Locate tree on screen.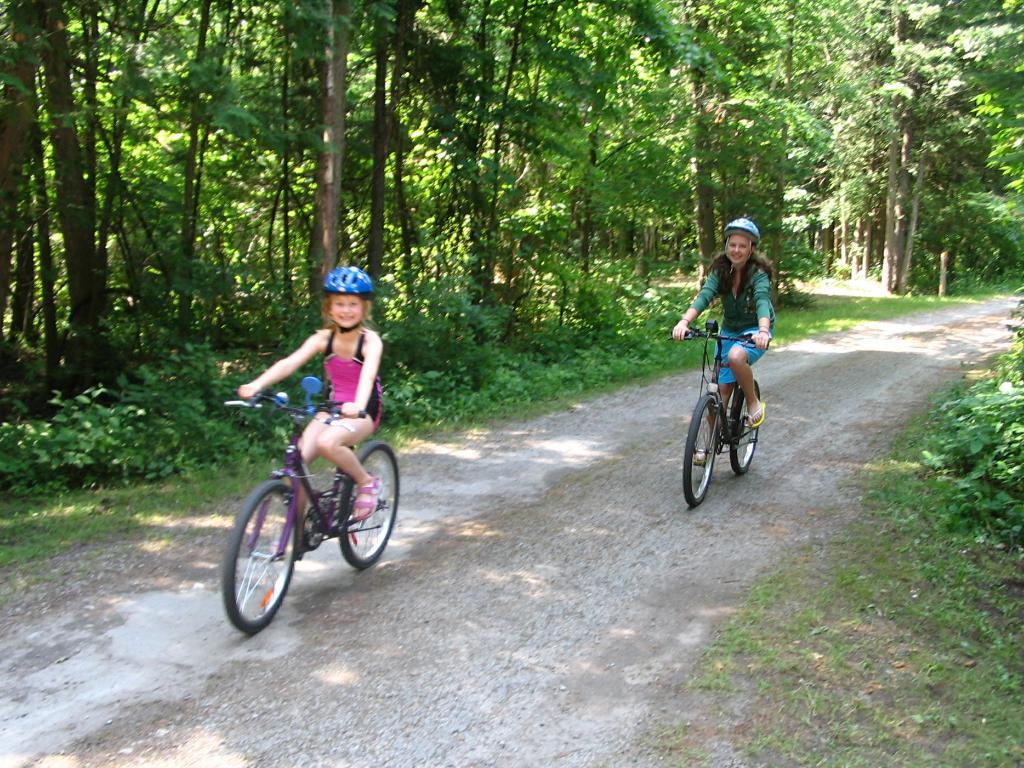
On screen at 1:0:132:371.
